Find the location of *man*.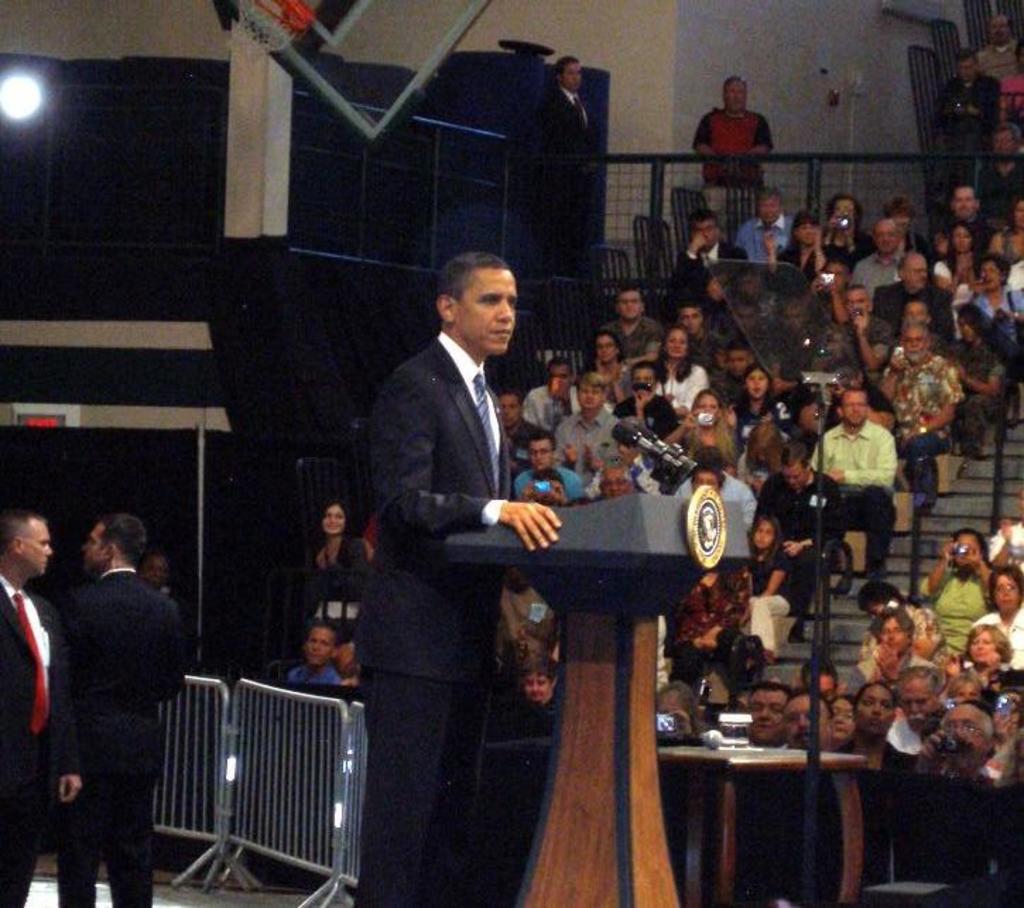
Location: l=507, t=426, r=589, b=508.
